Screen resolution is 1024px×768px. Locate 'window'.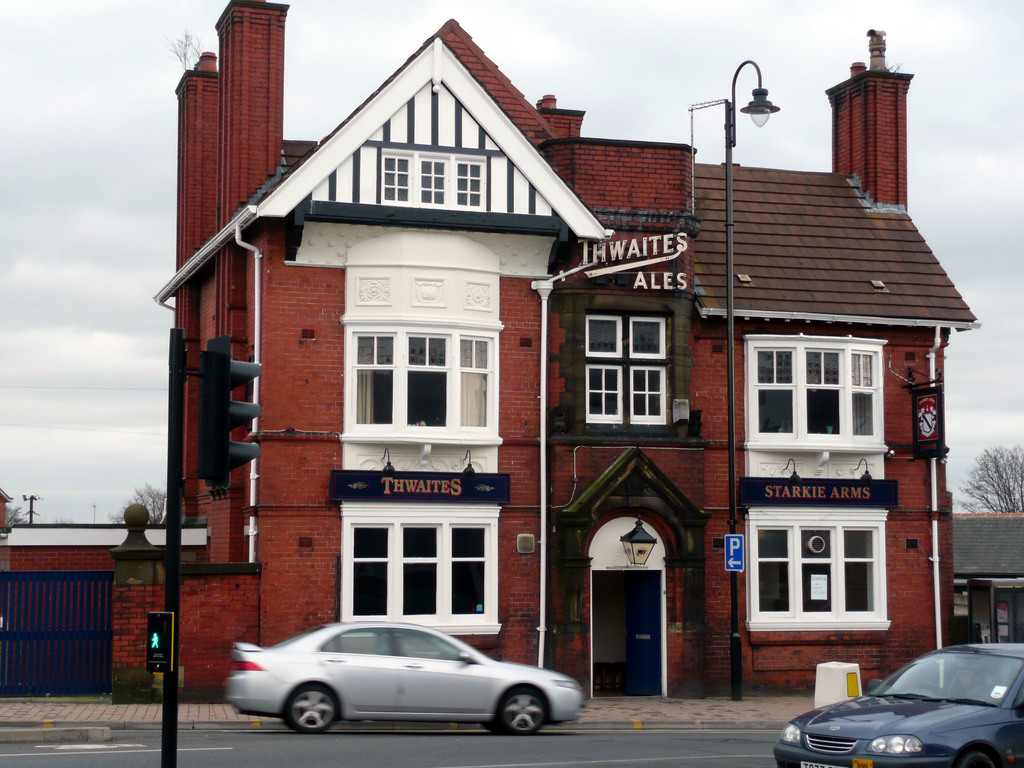
bbox(342, 332, 503, 430).
